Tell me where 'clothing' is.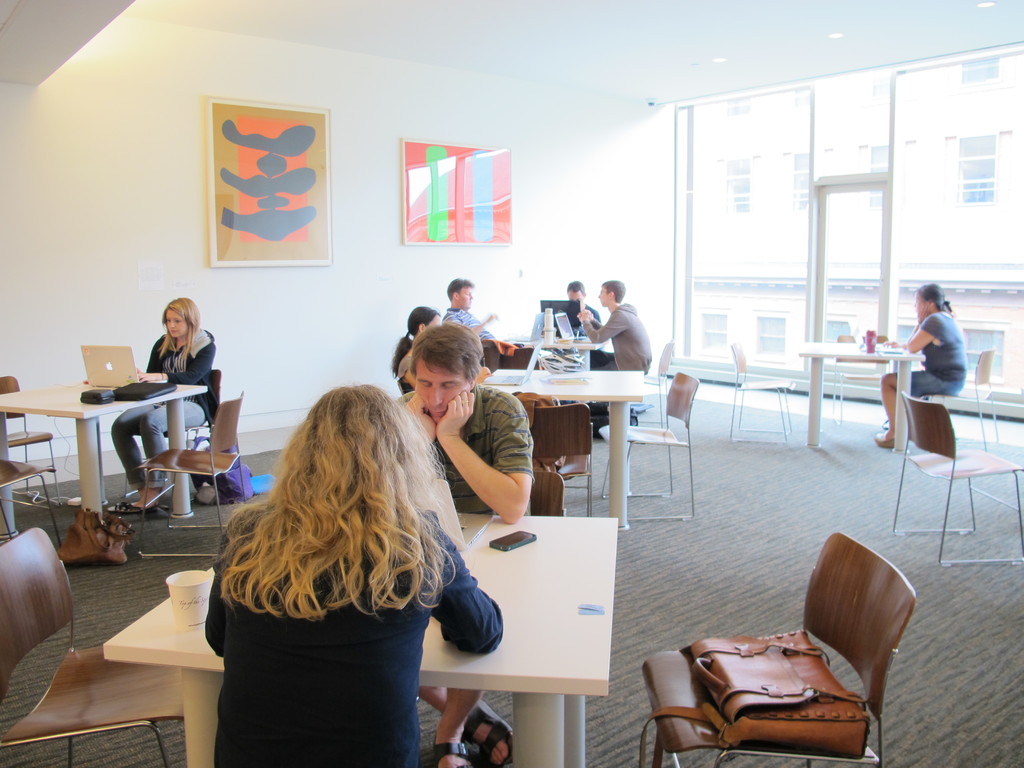
'clothing' is at l=573, t=303, r=653, b=389.
